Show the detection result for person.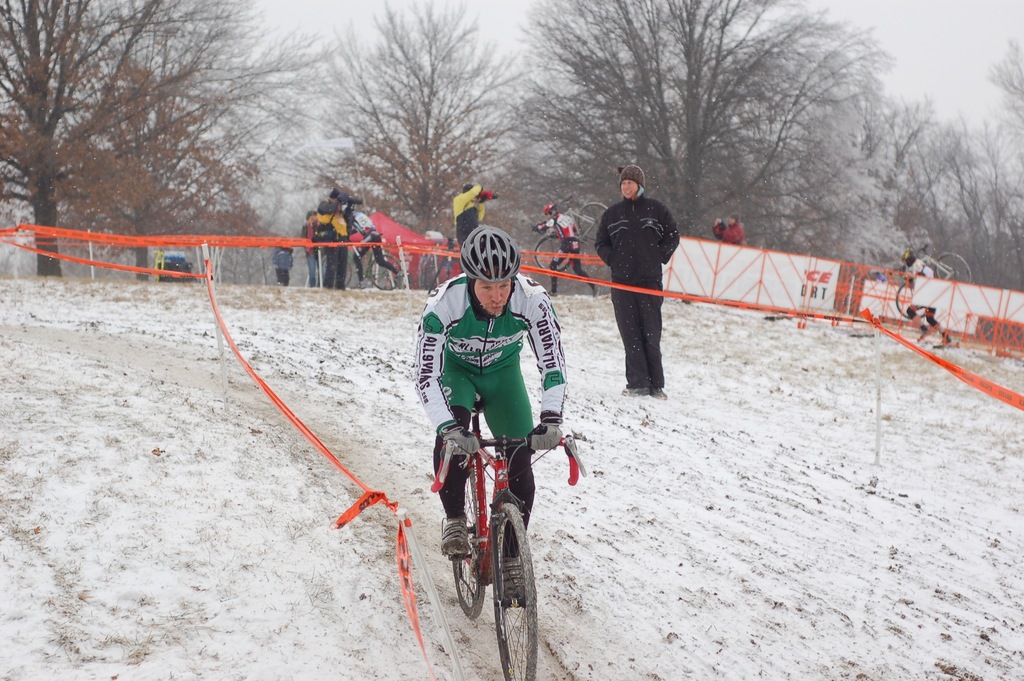
region(342, 206, 407, 291).
